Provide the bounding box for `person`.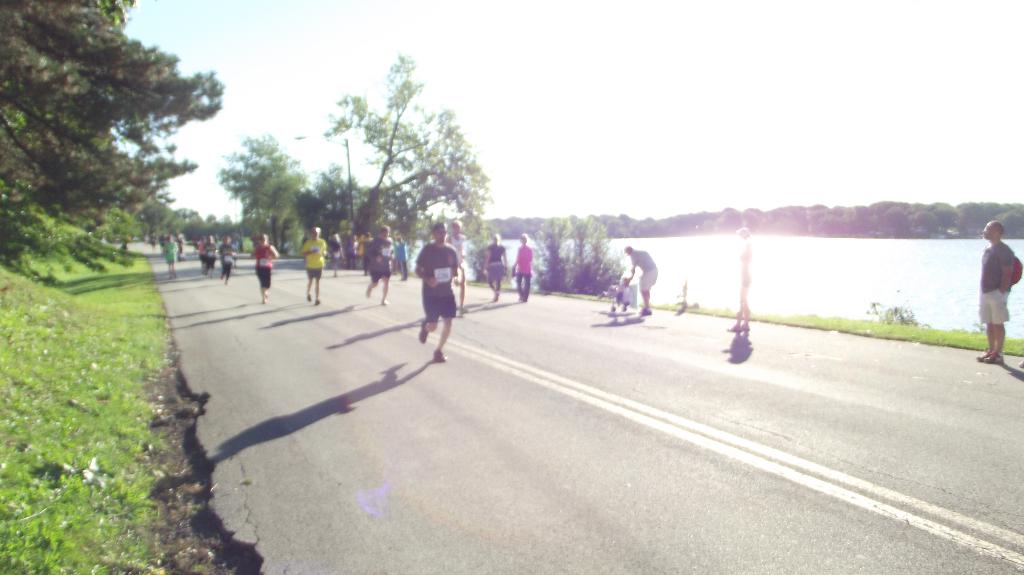
bbox=[513, 235, 532, 300].
